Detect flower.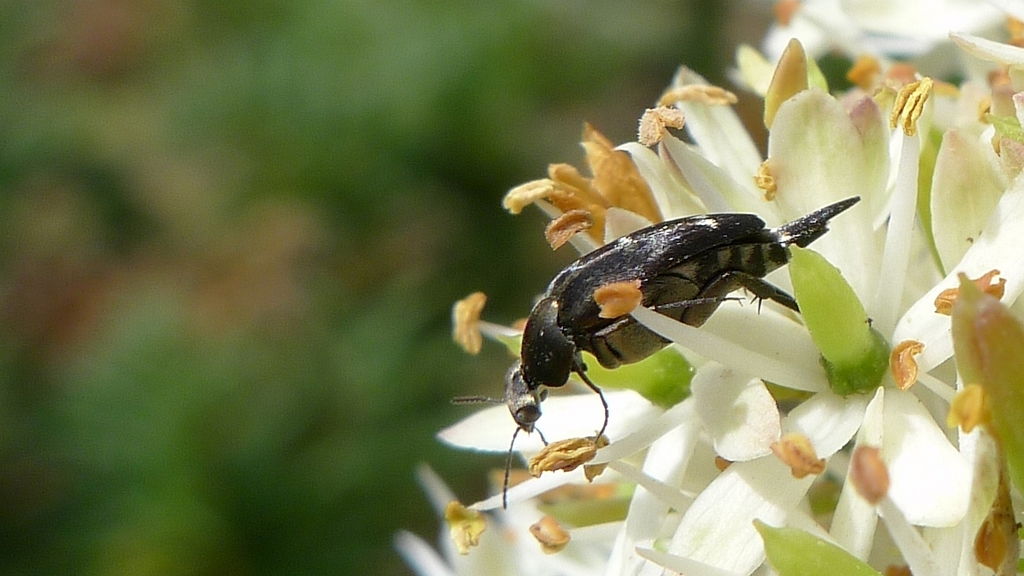
Detected at 390/0/1023/575.
